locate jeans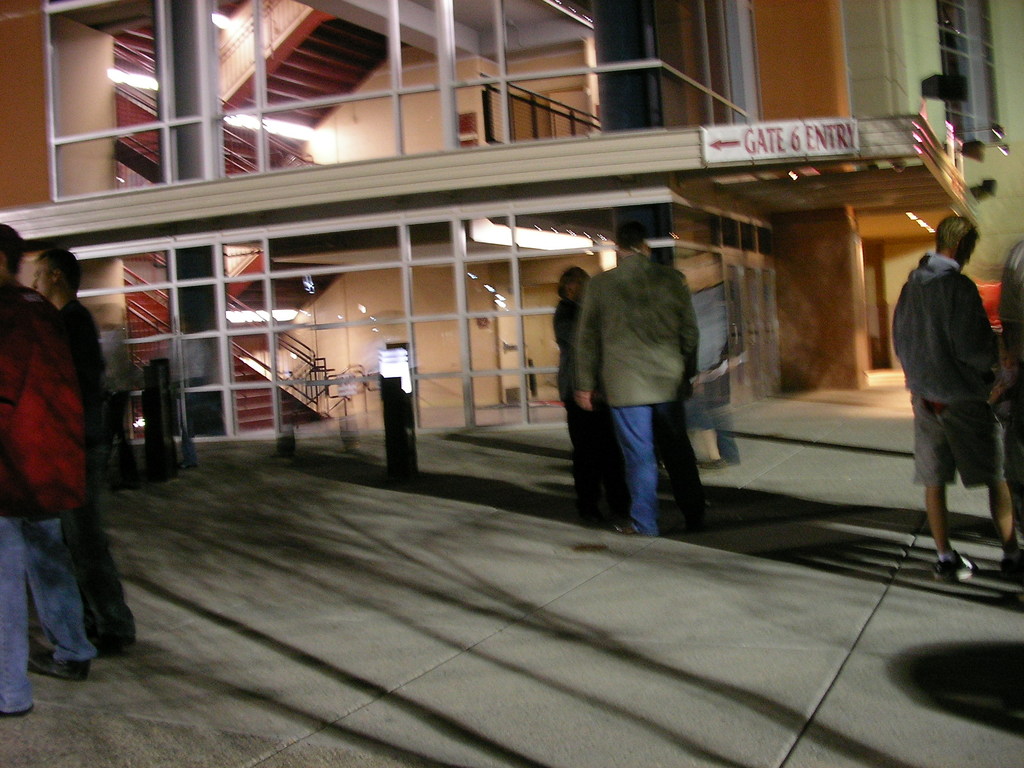
[64,467,147,644]
